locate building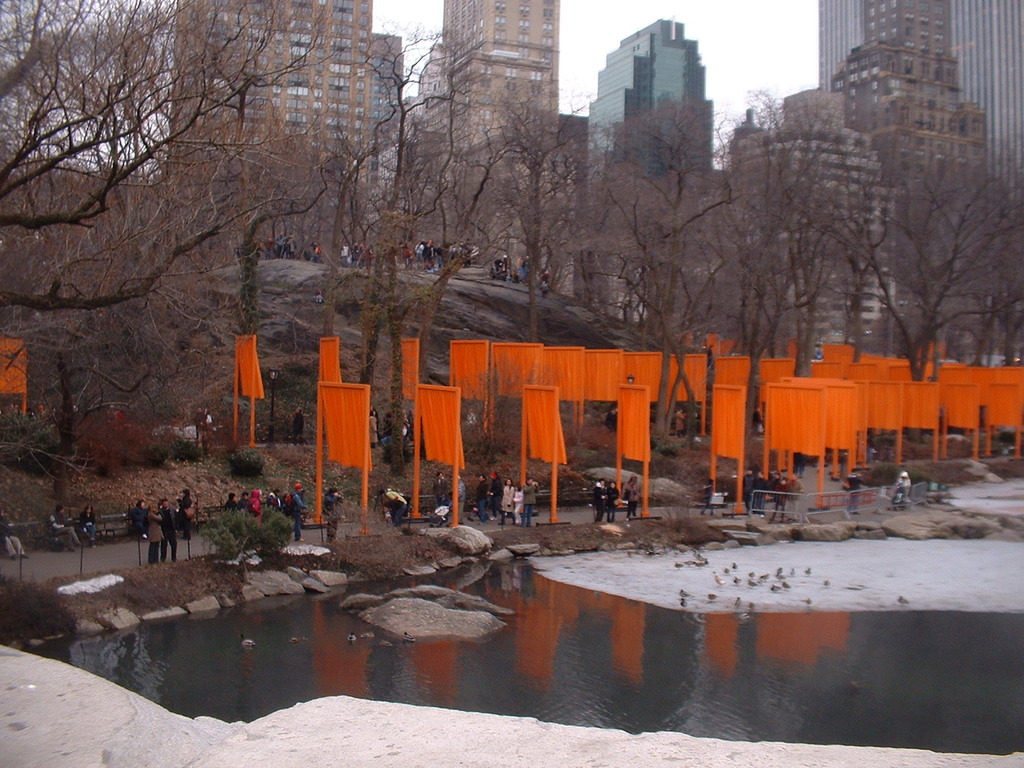
select_region(161, 0, 399, 252)
